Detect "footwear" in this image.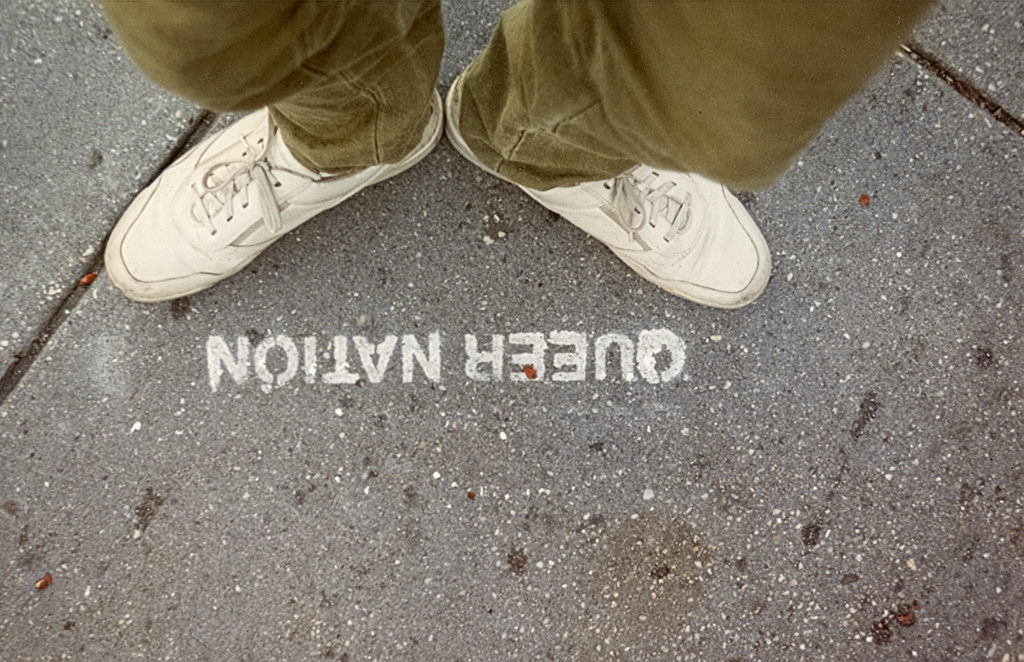
Detection: detection(101, 80, 444, 306).
